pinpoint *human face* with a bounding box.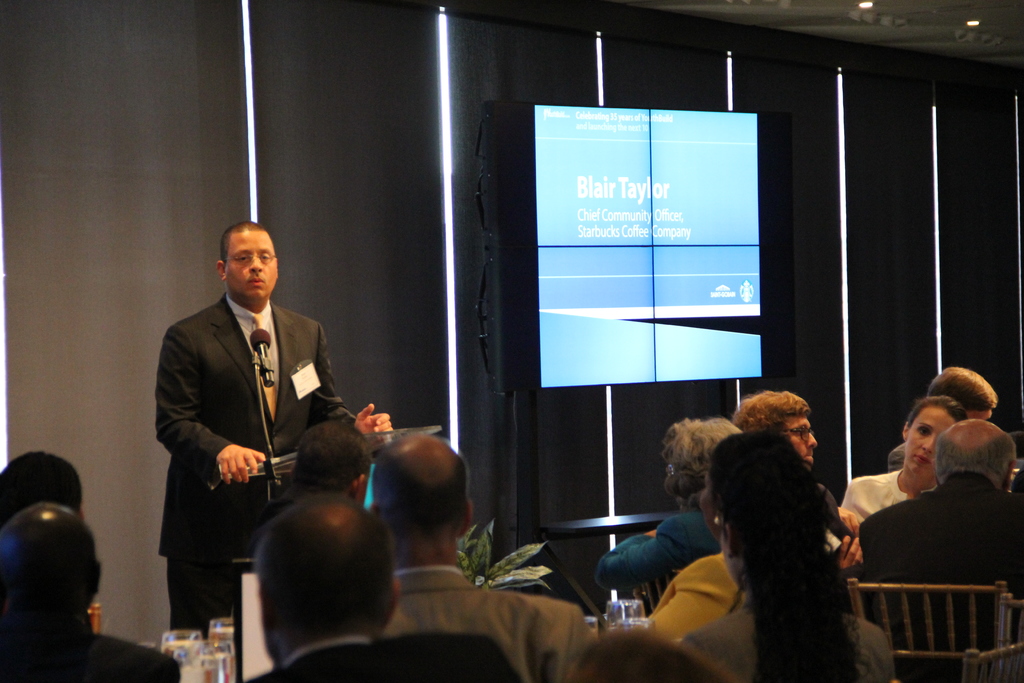
{"left": 905, "top": 404, "right": 956, "bottom": 475}.
